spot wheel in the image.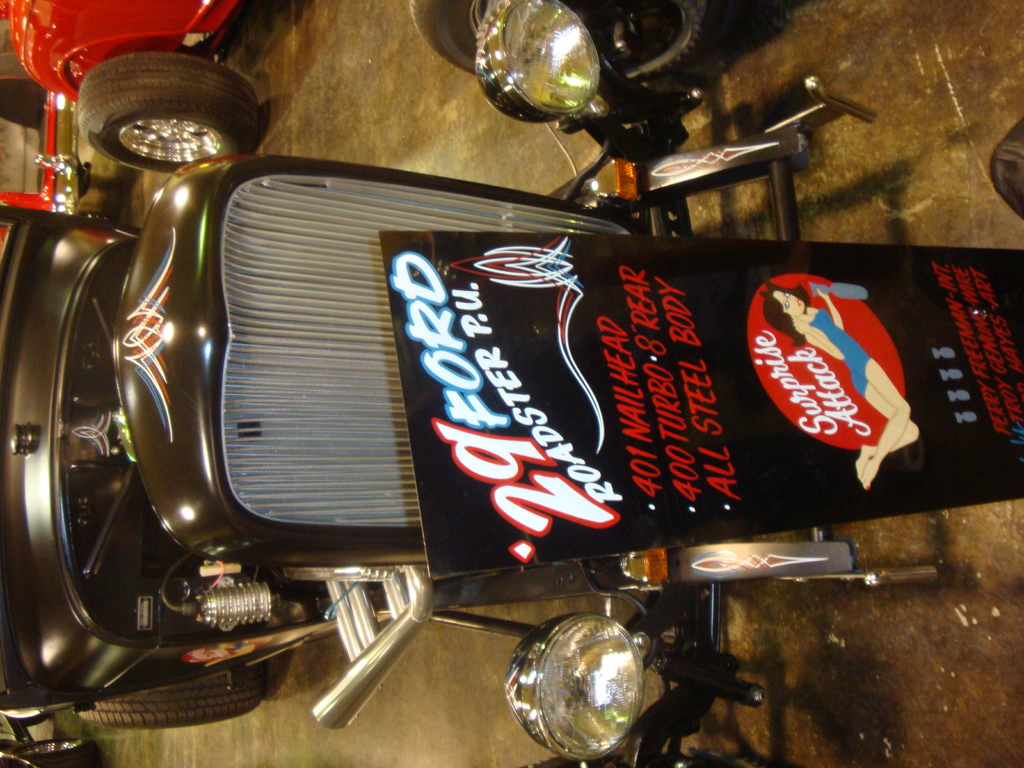
wheel found at 414 0 732 69.
